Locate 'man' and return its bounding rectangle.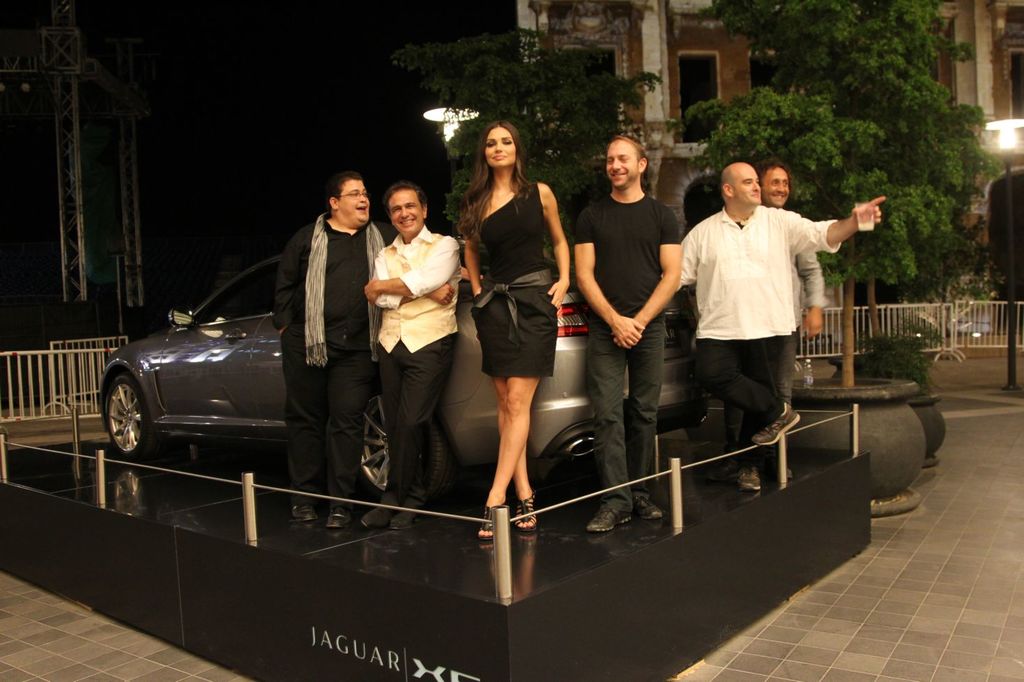
[657, 160, 886, 490].
